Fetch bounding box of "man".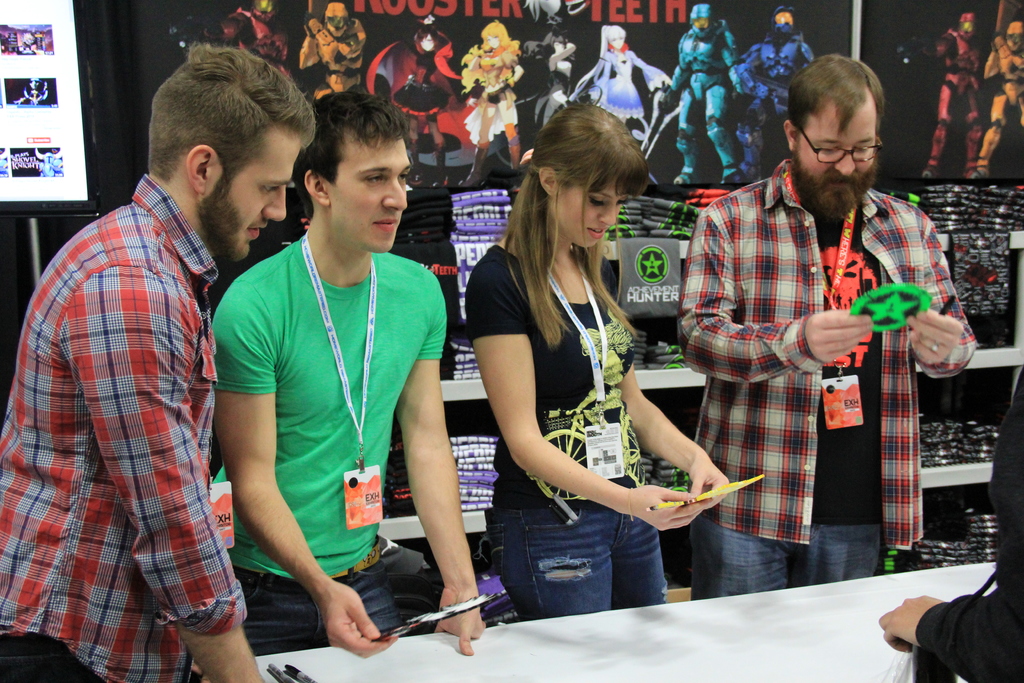
Bbox: 916:6:989:184.
